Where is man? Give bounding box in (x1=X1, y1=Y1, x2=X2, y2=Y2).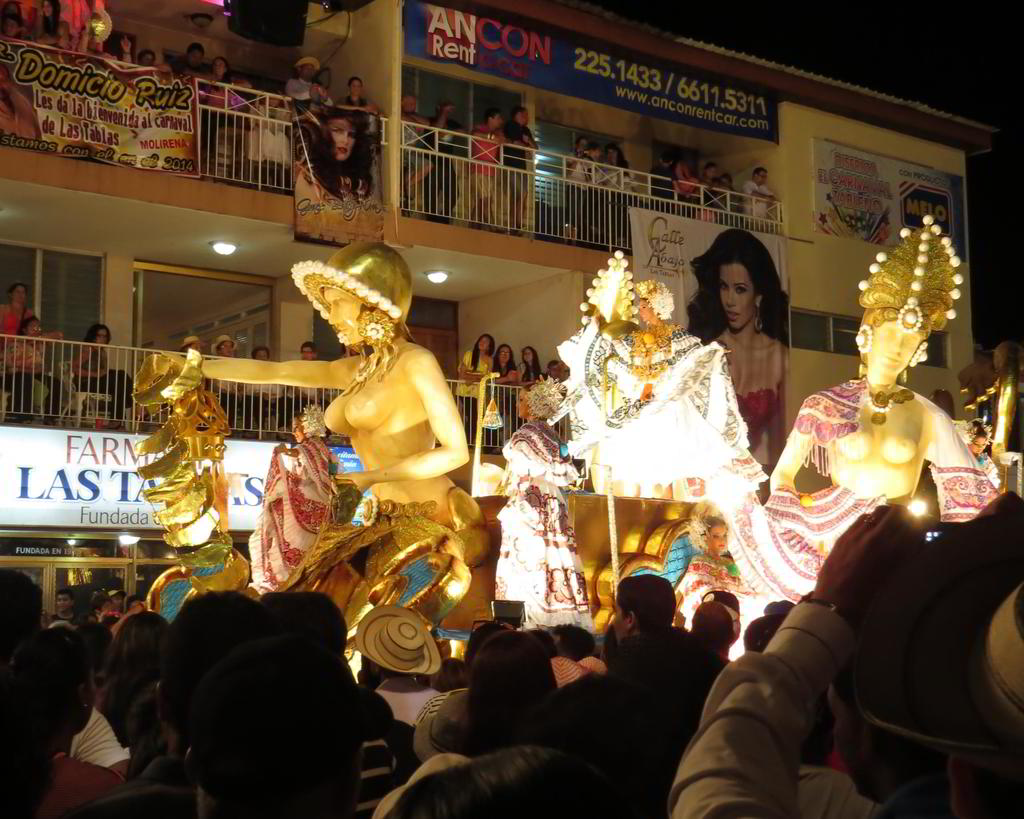
(x1=505, y1=111, x2=540, y2=236).
